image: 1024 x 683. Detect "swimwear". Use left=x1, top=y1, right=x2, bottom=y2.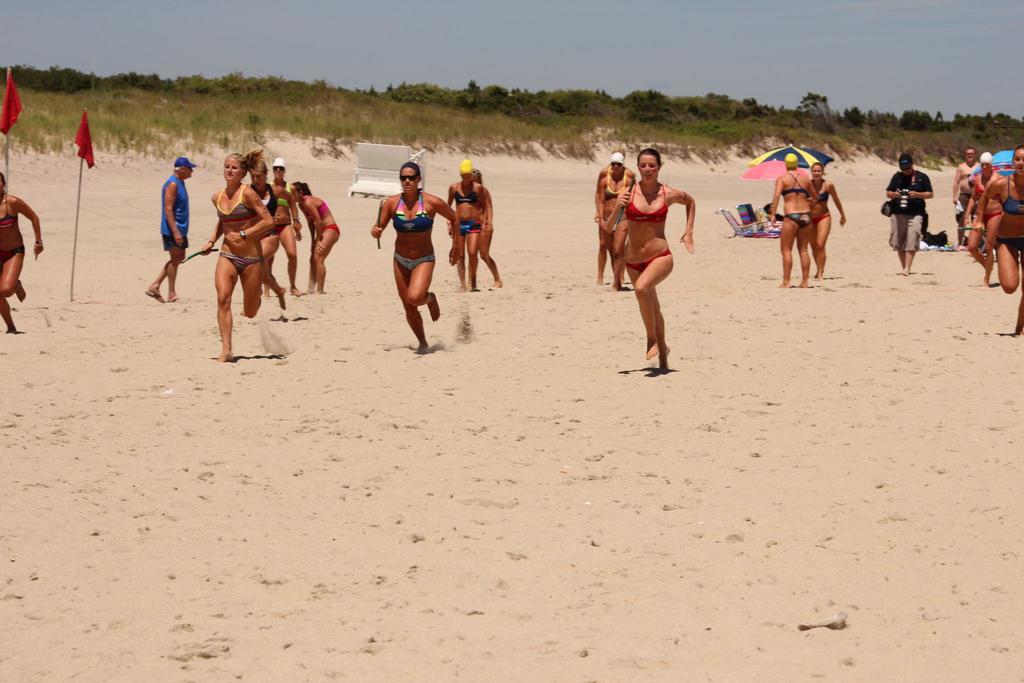
left=623, top=250, right=672, bottom=272.
